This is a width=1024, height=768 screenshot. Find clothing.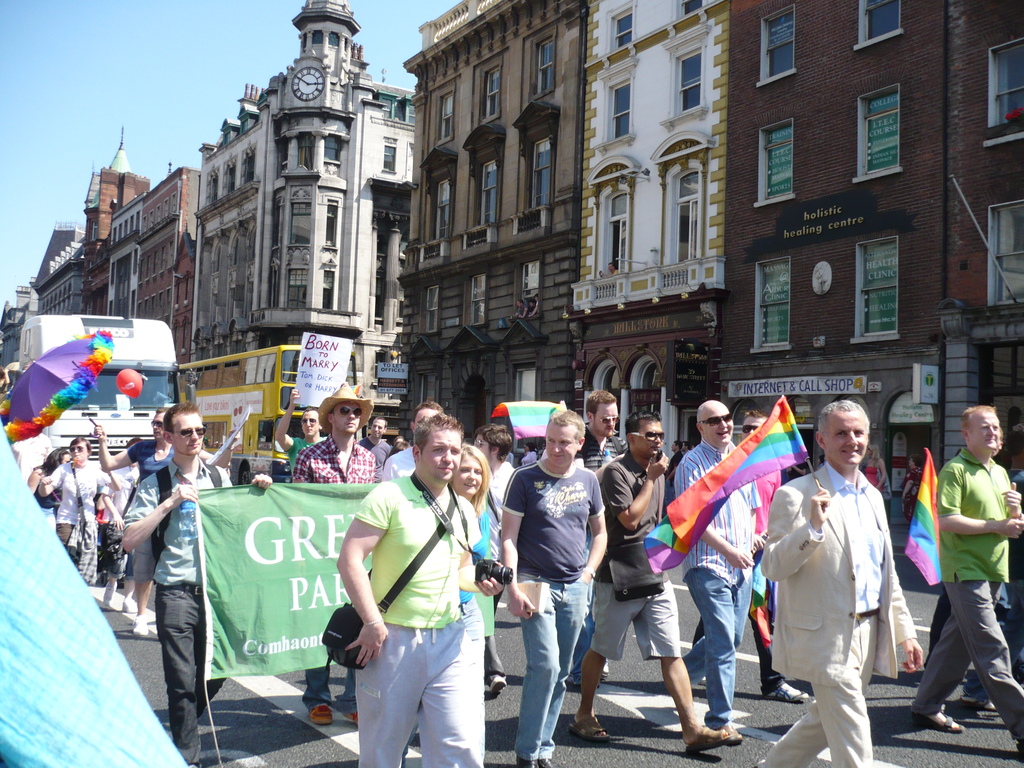
Bounding box: crop(132, 441, 172, 478).
